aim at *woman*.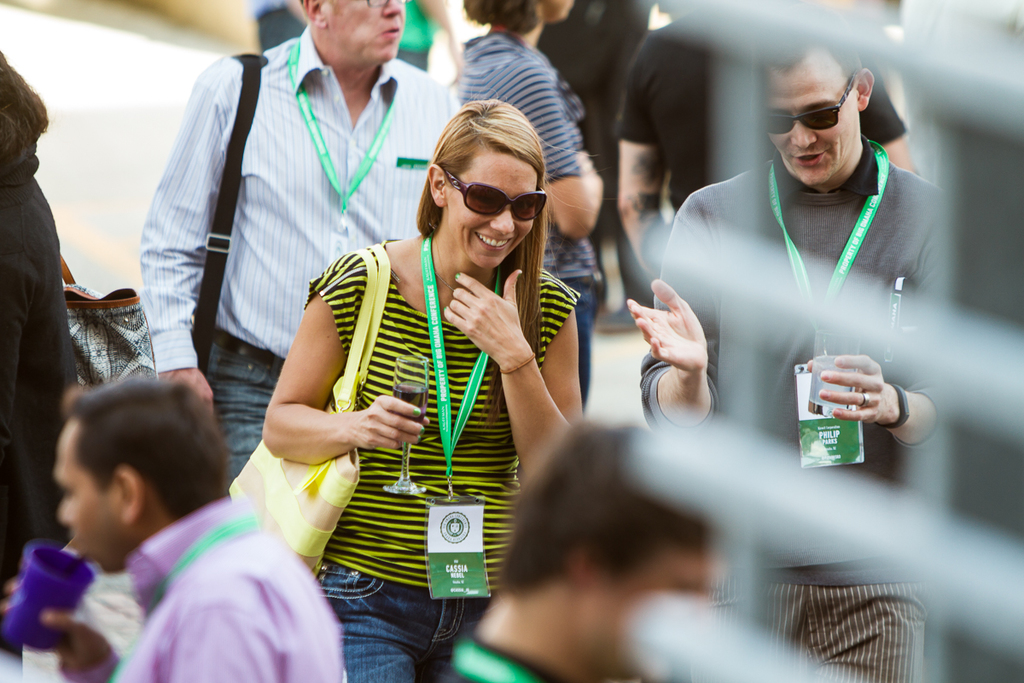
Aimed at select_region(211, 46, 594, 659).
